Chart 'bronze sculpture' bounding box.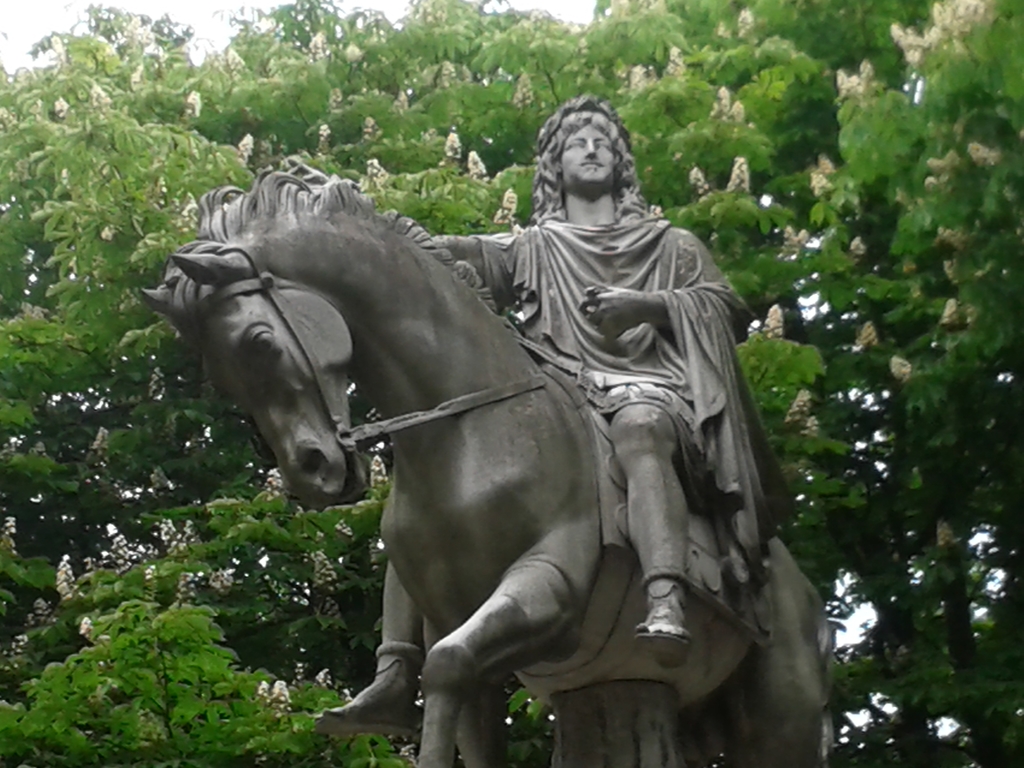
Charted: 142/76/852/729.
